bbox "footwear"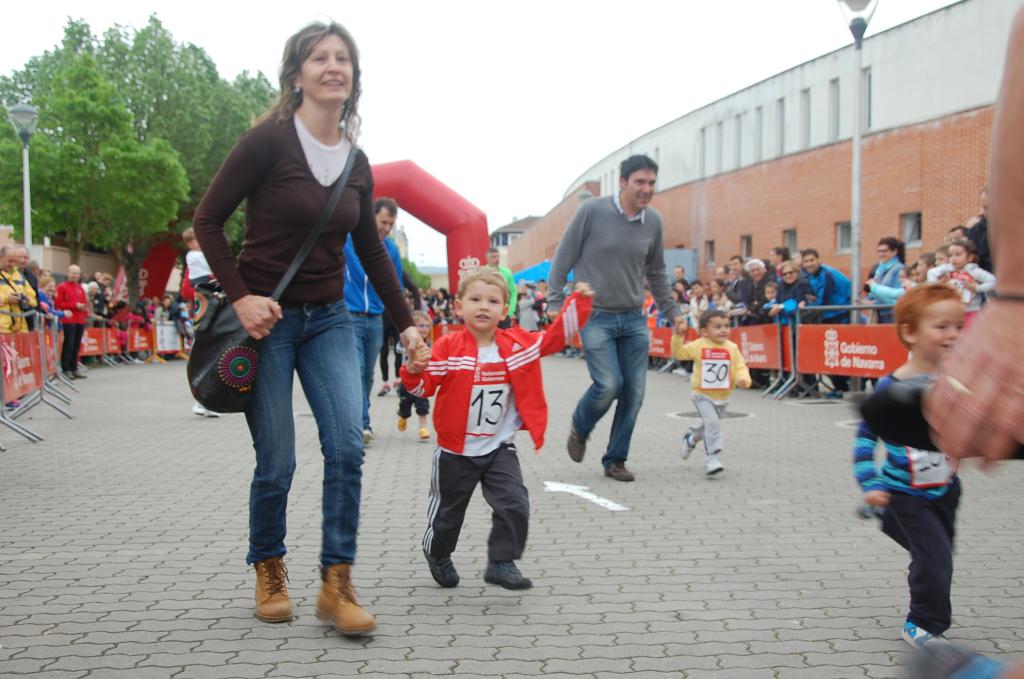
483,559,531,592
